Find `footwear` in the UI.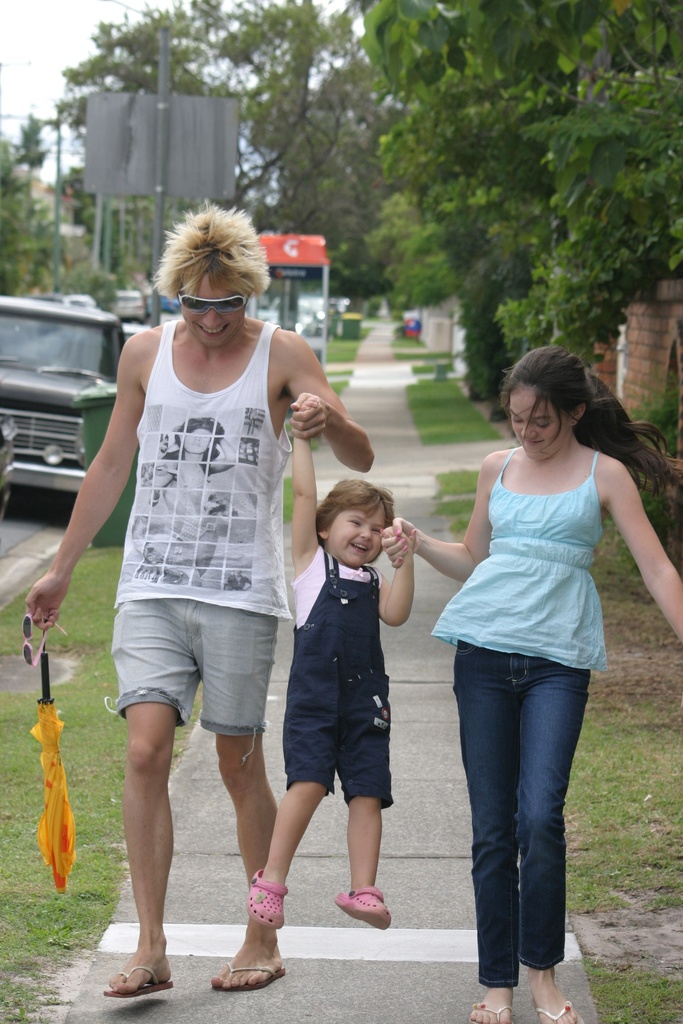
UI element at [208, 924, 281, 993].
